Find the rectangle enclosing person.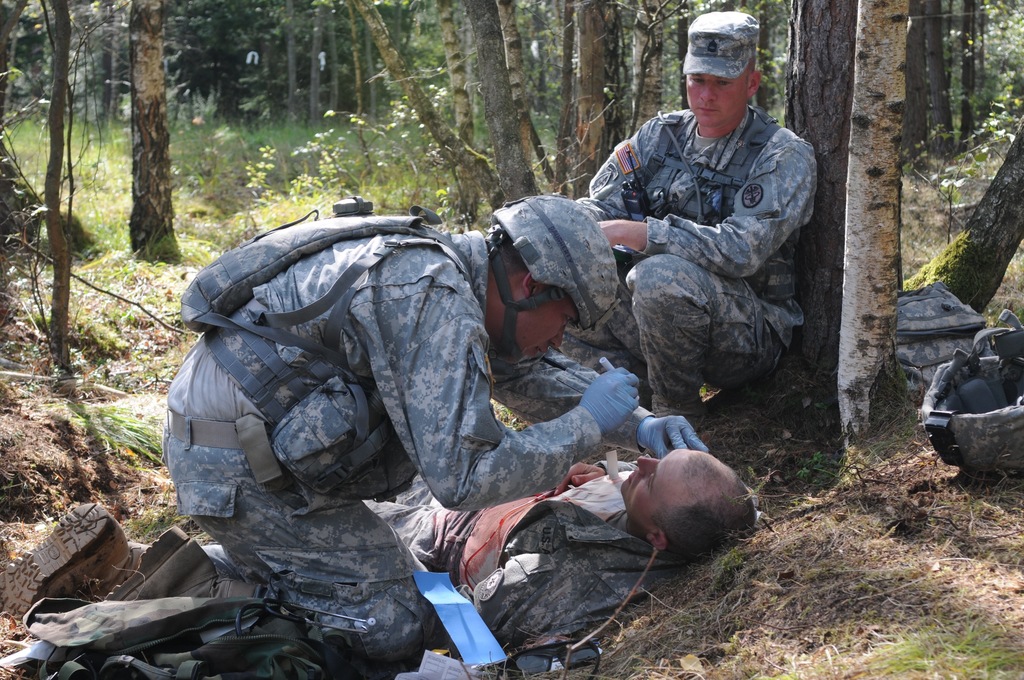
(x1=591, y1=30, x2=820, y2=452).
